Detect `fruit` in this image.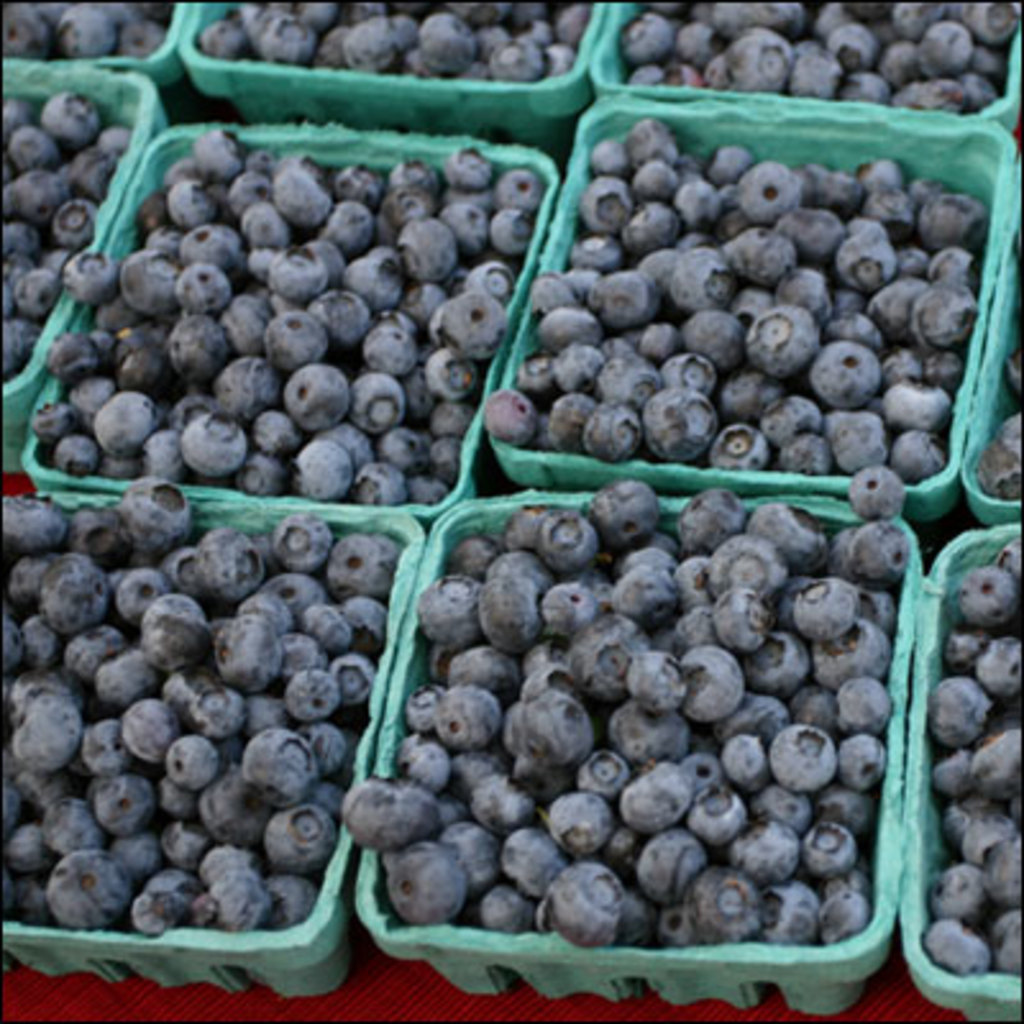
Detection: detection(625, 765, 694, 835).
